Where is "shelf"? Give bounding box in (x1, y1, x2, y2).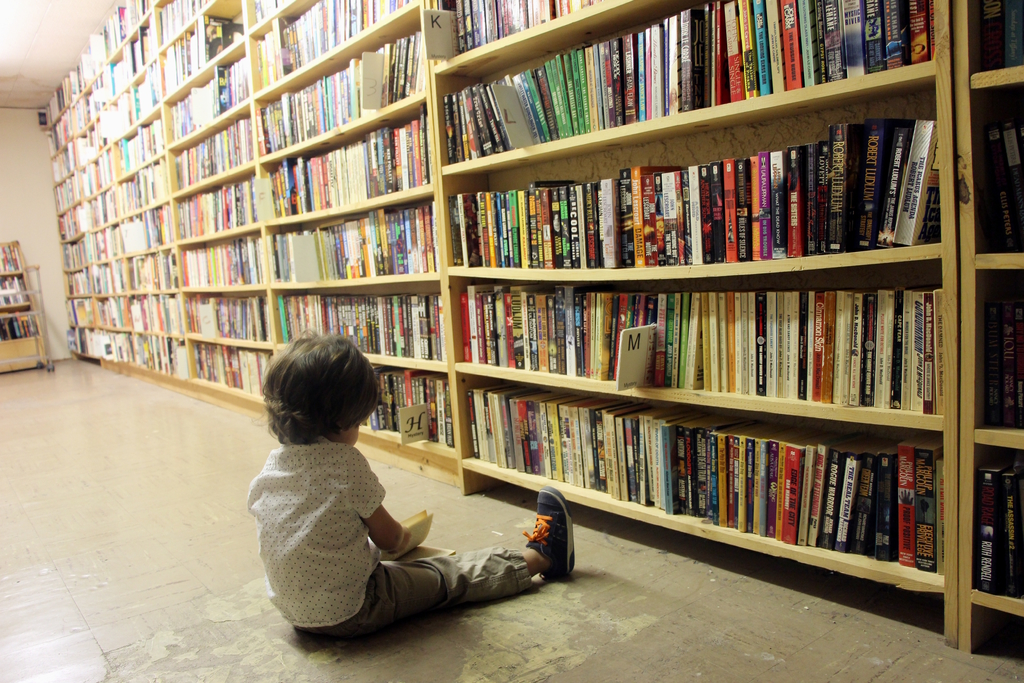
(68, 291, 102, 330).
